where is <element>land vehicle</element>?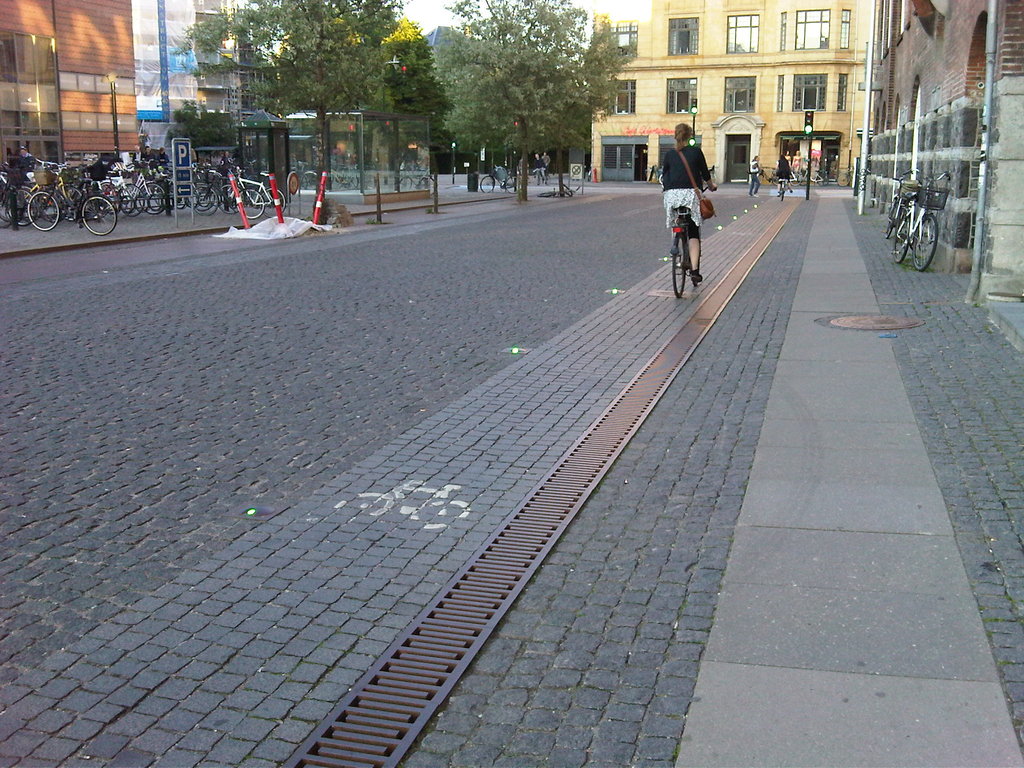
l=289, t=160, r=364, b=192.
